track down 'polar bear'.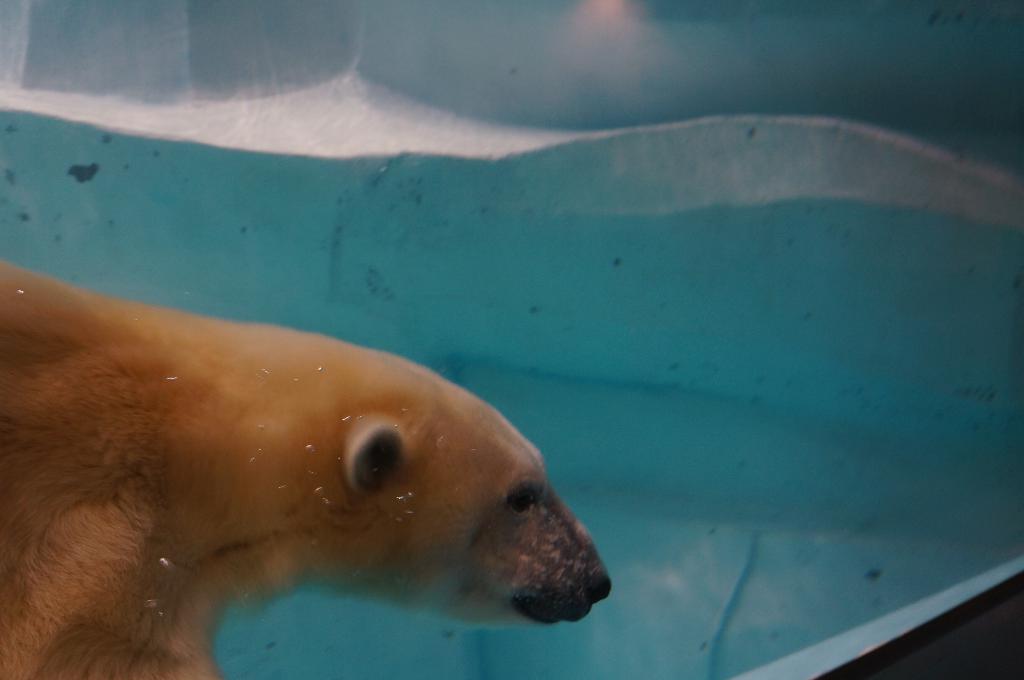
Tracked to detection(0, 262, 609, 676).
